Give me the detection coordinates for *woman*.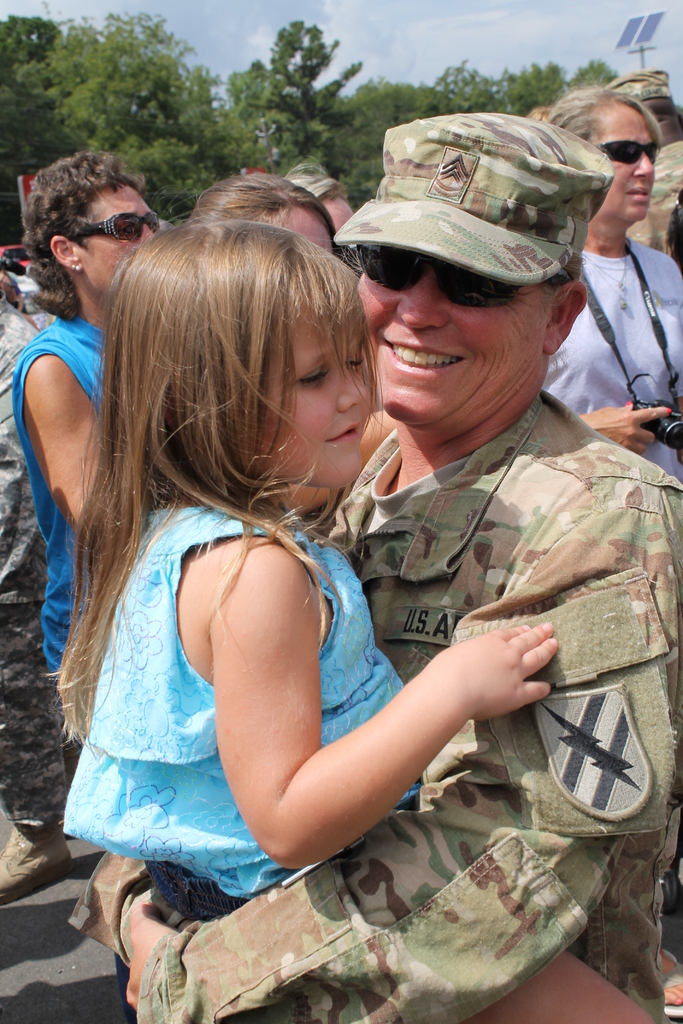
4, 148, 160, 761.
